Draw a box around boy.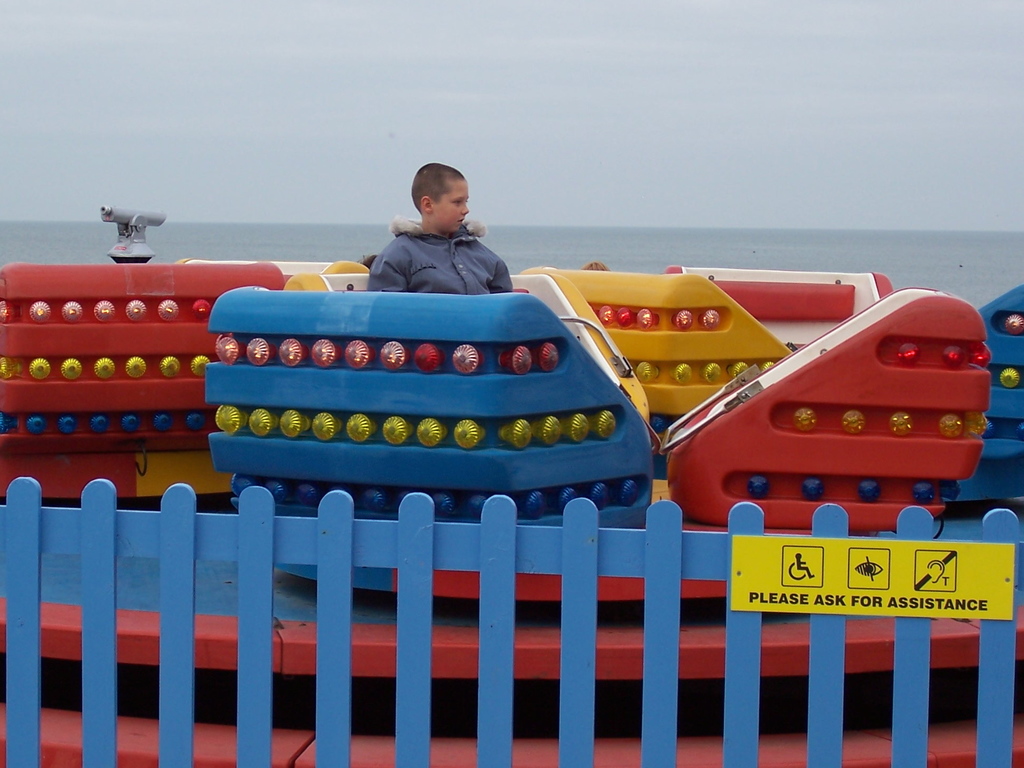
<bbox>369, 161, 508, 291</bbox>.
